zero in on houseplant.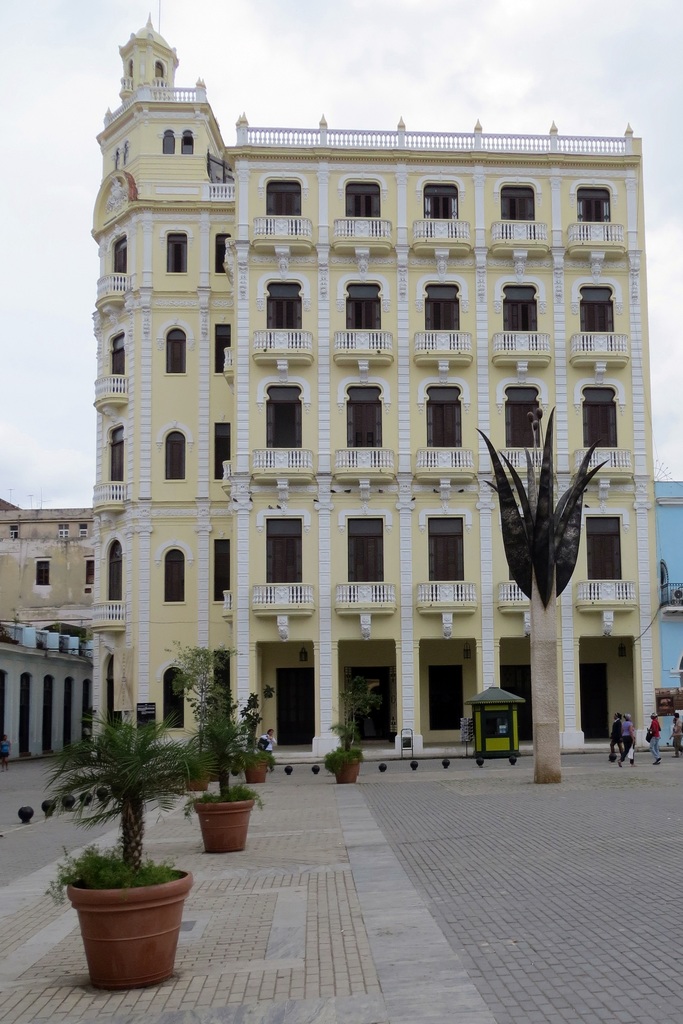
Zeroed in: bbox(317, 719, 369, 786).
